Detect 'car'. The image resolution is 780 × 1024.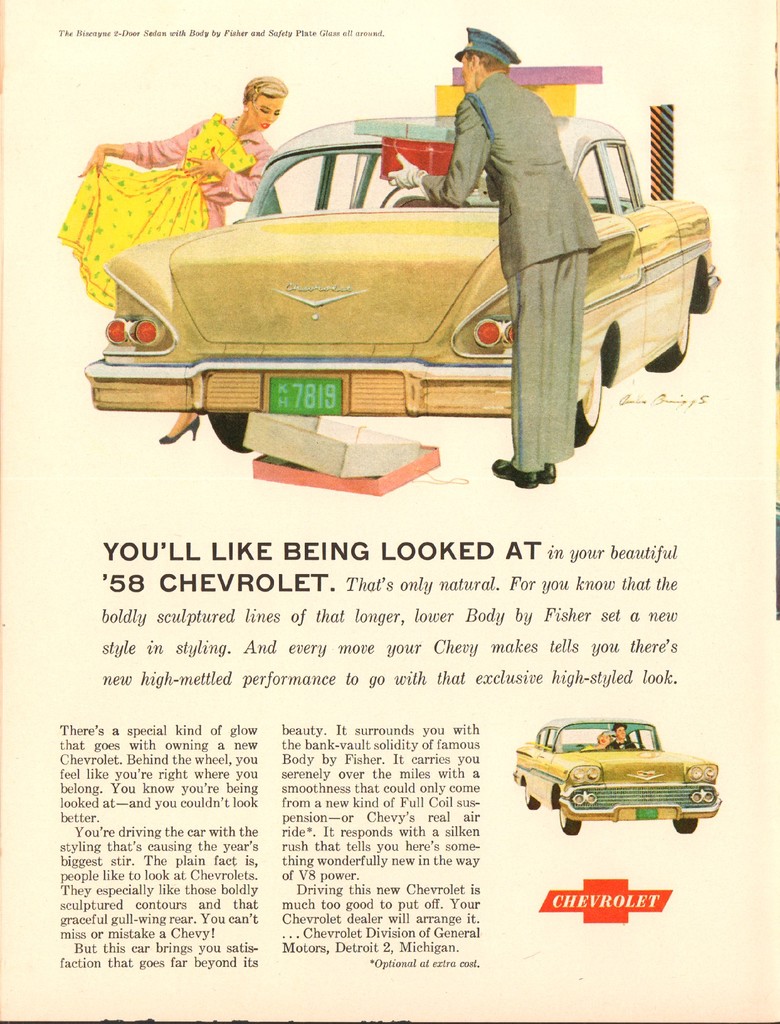
locate(77, 125, 716, 452).
